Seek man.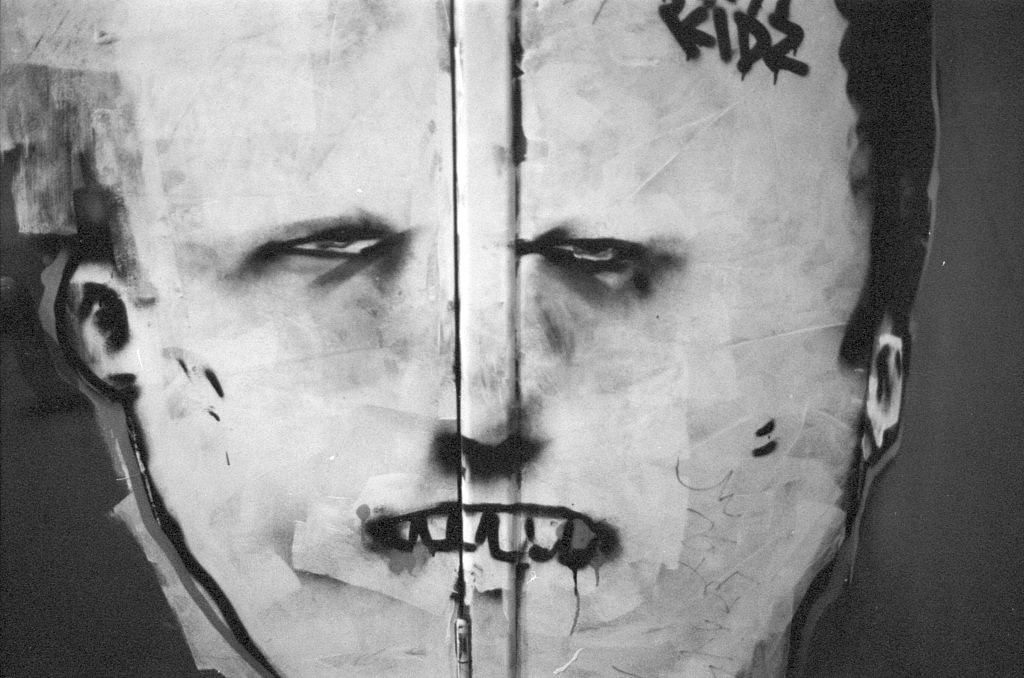
131 34 946 677.
